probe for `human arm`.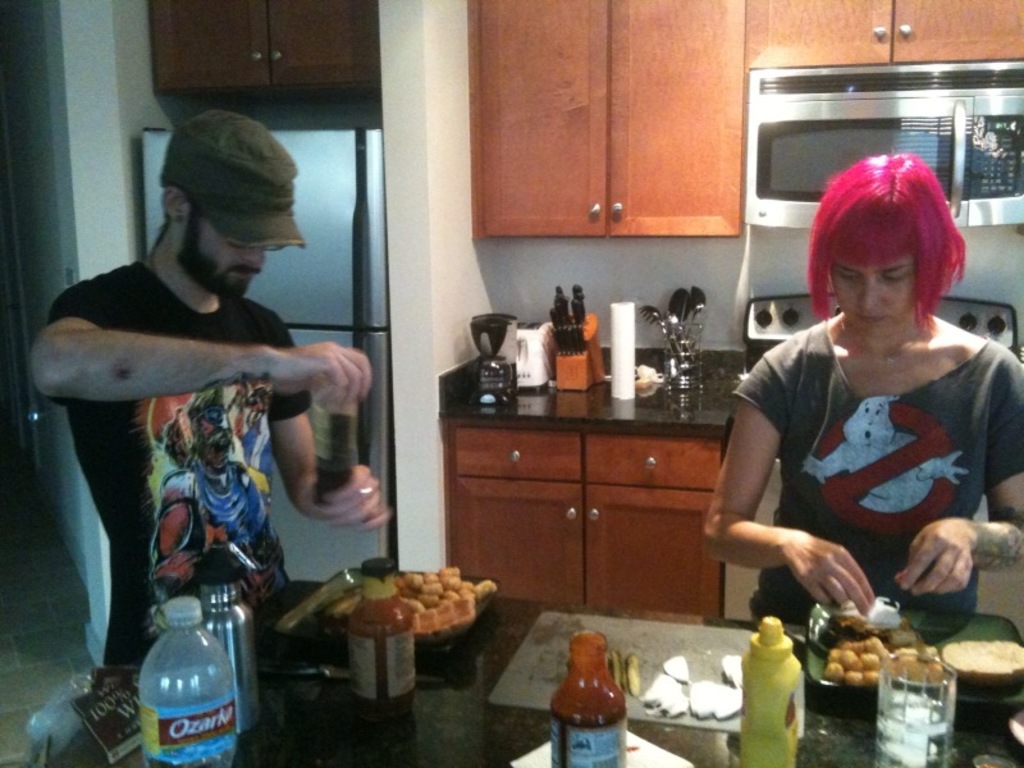
Probe result: BBox(261, 319, 389, 543).
